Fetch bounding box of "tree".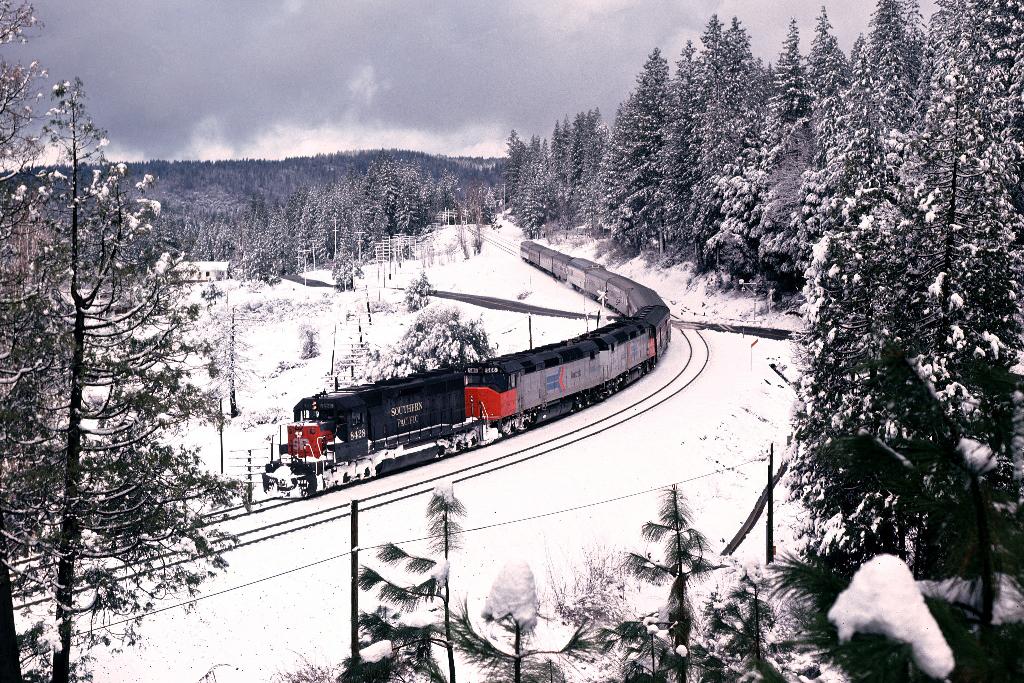
Bbox: crop(616, 495, 740, 682).
